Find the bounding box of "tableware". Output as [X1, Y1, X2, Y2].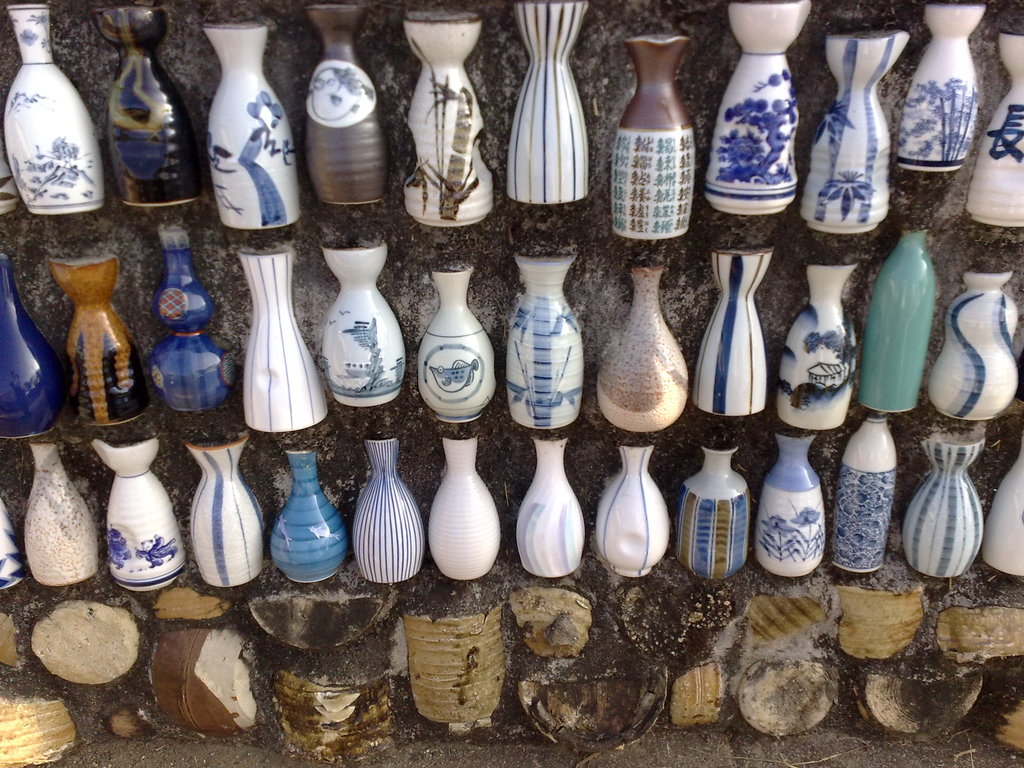
[414, 270, 490, 437].
